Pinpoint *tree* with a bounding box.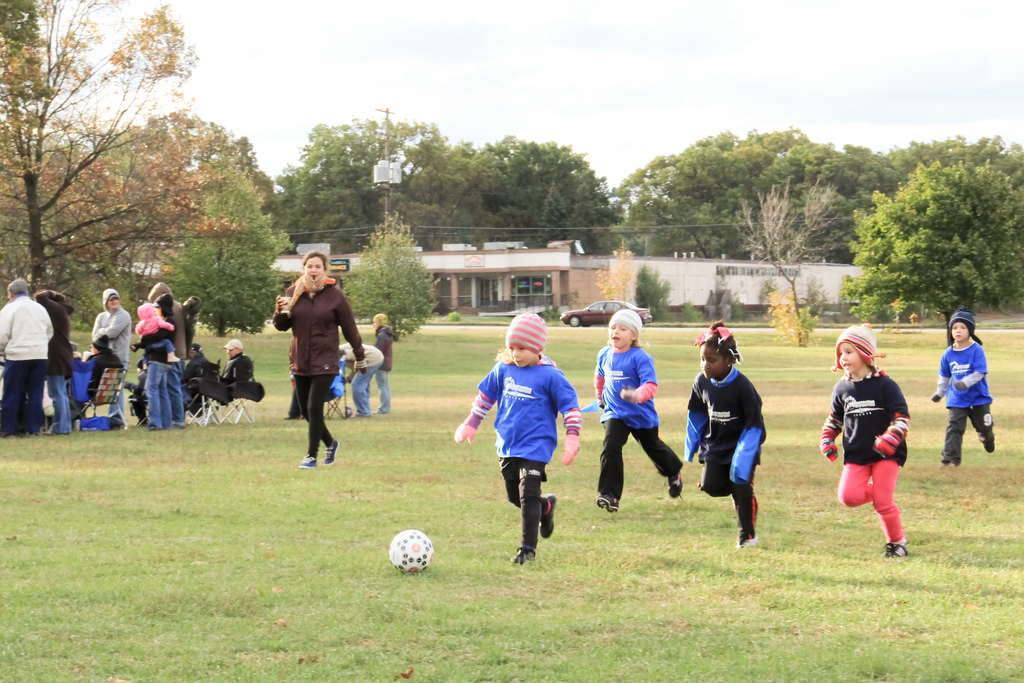
275,116,491,255.
